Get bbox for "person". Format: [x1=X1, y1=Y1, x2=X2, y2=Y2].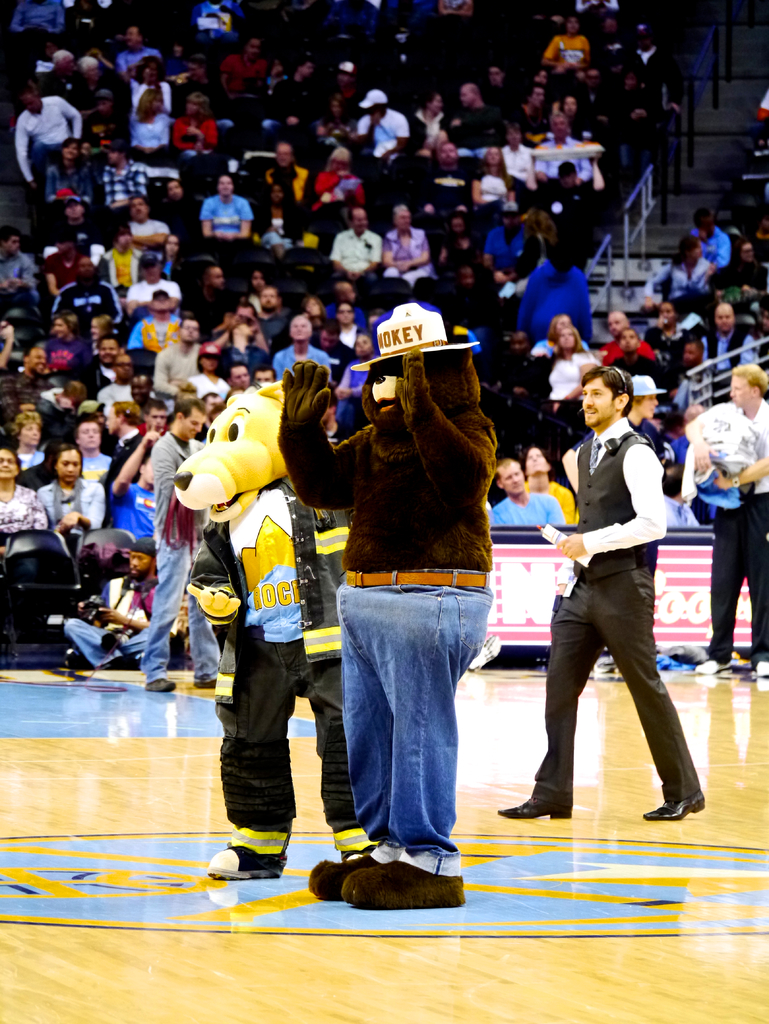
[x1=334, y1=202, x2=385, y2=270].
